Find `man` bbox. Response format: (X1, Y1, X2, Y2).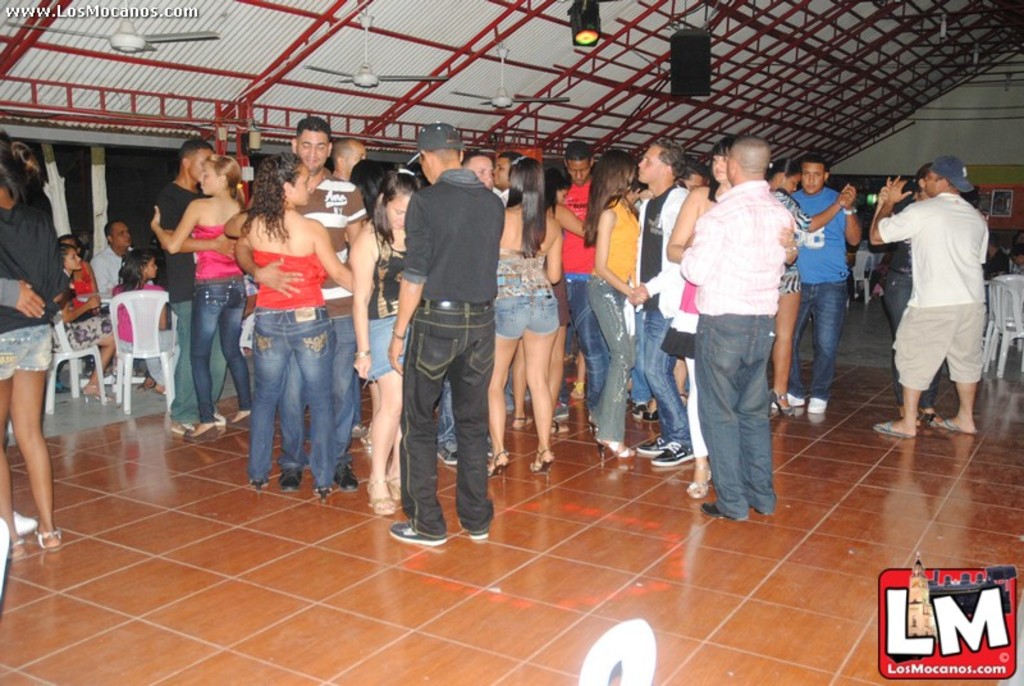
(559, 142, 608, 431).
